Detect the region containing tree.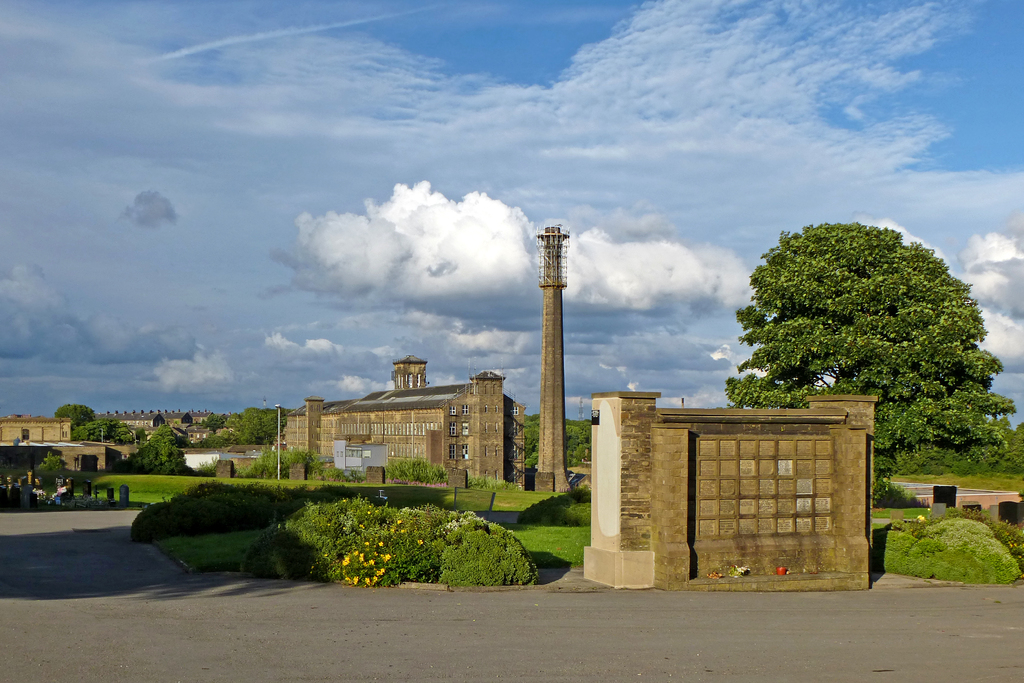
x1=54 y1=403 x2=92 y2=425.
